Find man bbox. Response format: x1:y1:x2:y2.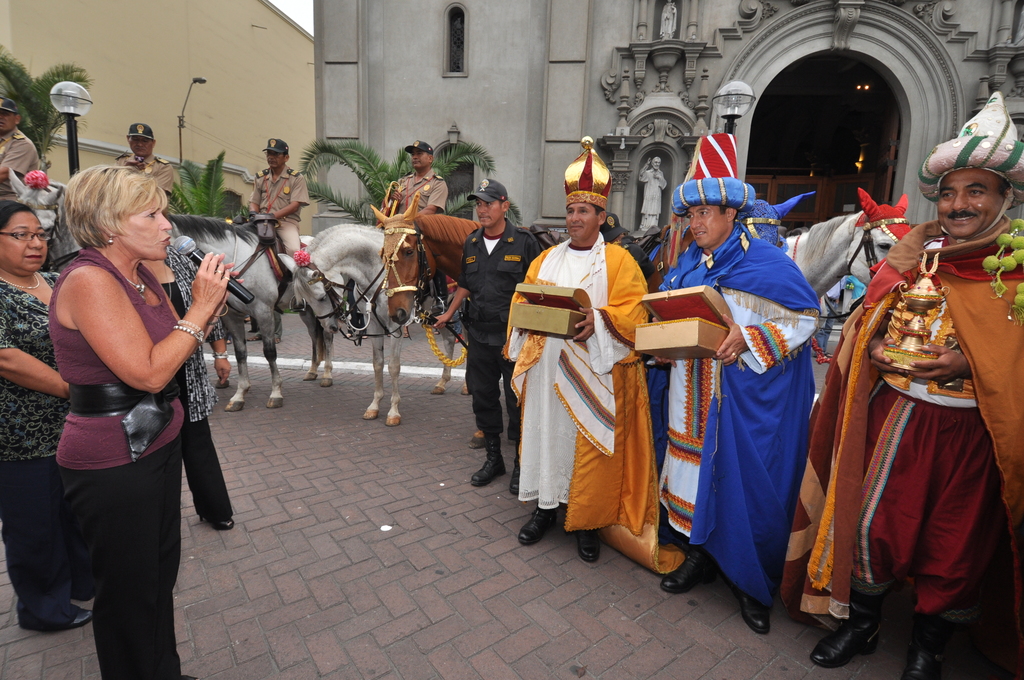
781:166:1023:679.
